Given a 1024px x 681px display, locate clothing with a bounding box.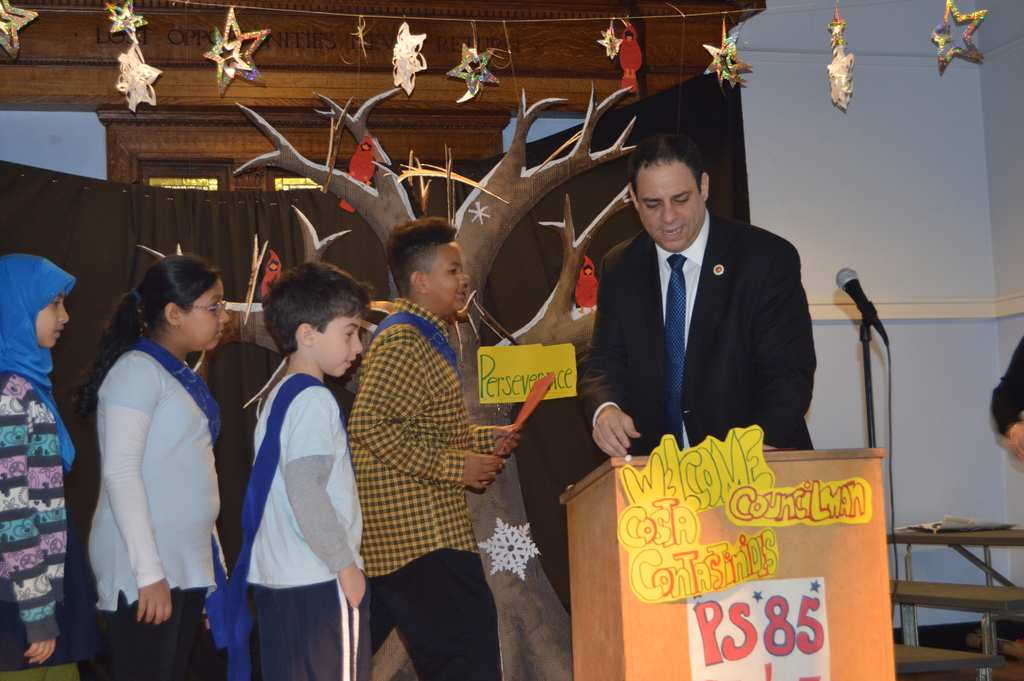
Located: bbox=(0, 255, 78, 680).
